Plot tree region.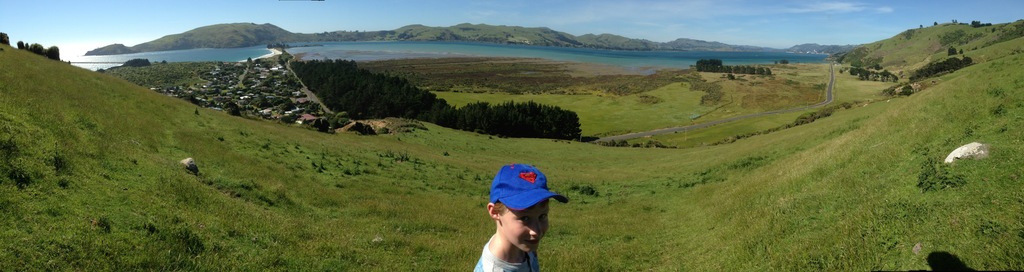
Plotted at <box>0,28,45,62</box>.
